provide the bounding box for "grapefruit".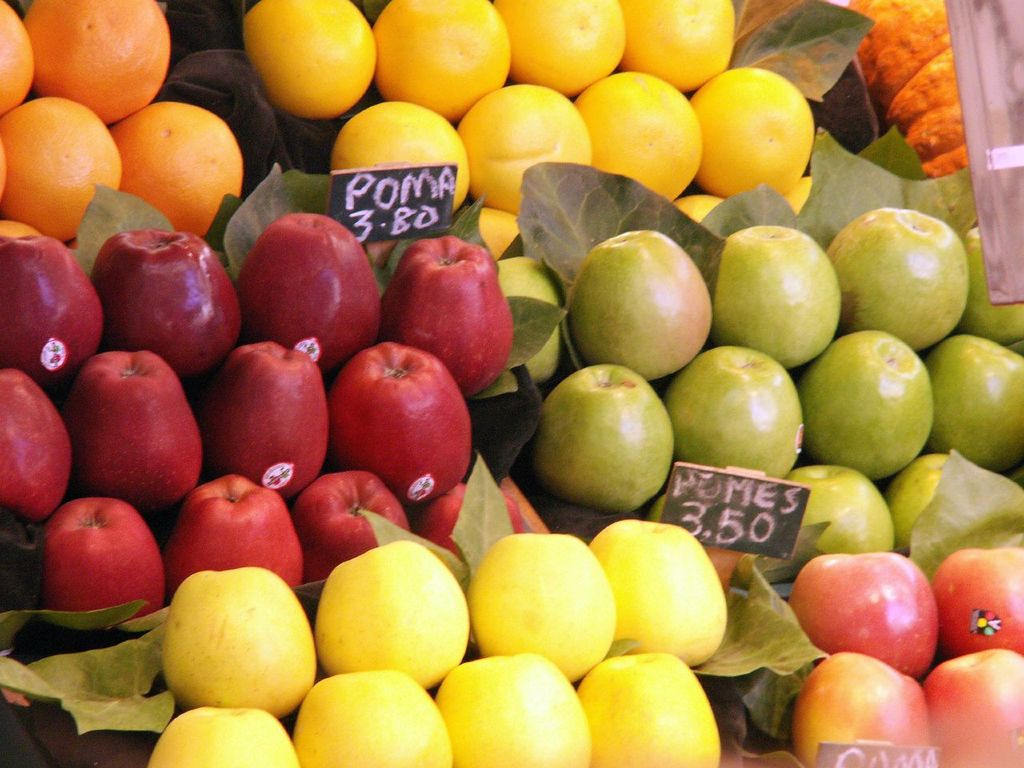
(37,16,160,108).
